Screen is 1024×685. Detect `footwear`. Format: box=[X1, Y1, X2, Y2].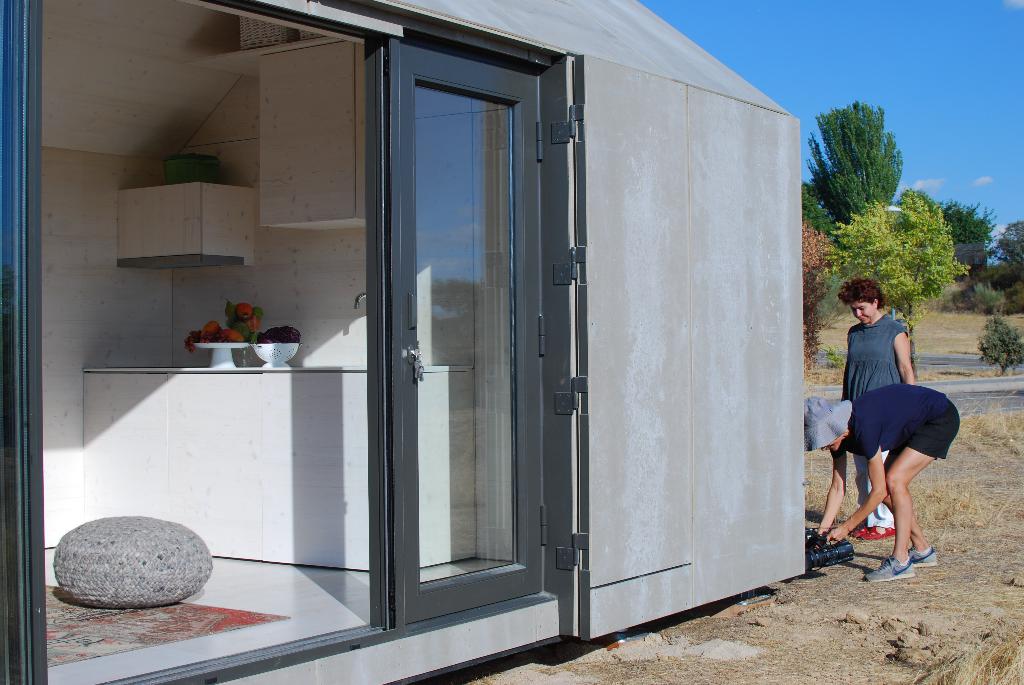
box=[848, 523, 904, 542].
